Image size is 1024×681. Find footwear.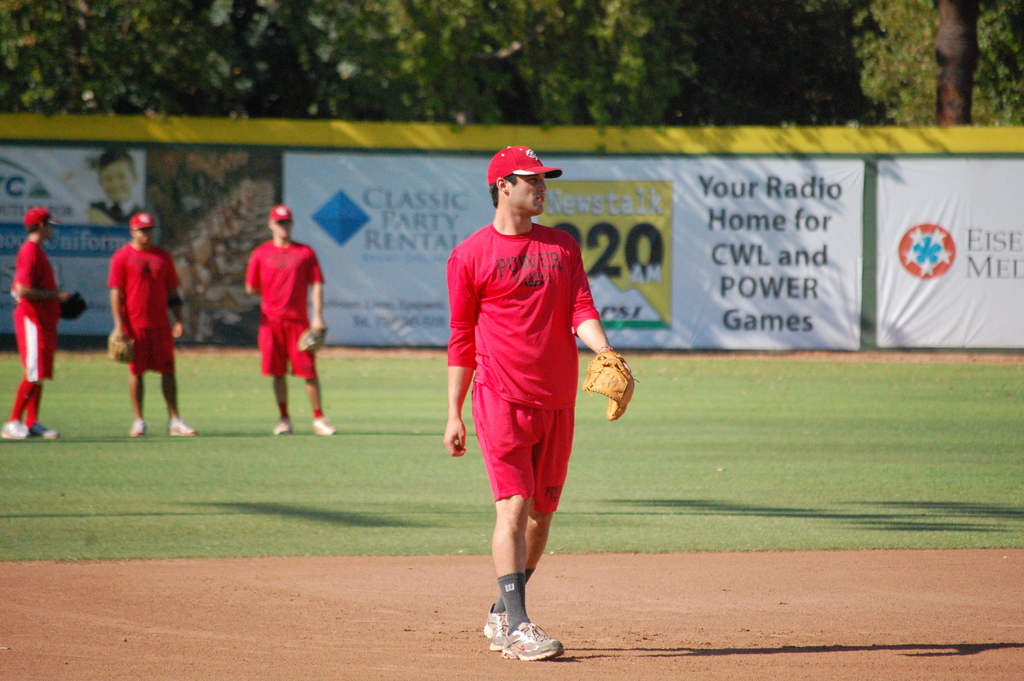
box(479, 599, 511, 652).
